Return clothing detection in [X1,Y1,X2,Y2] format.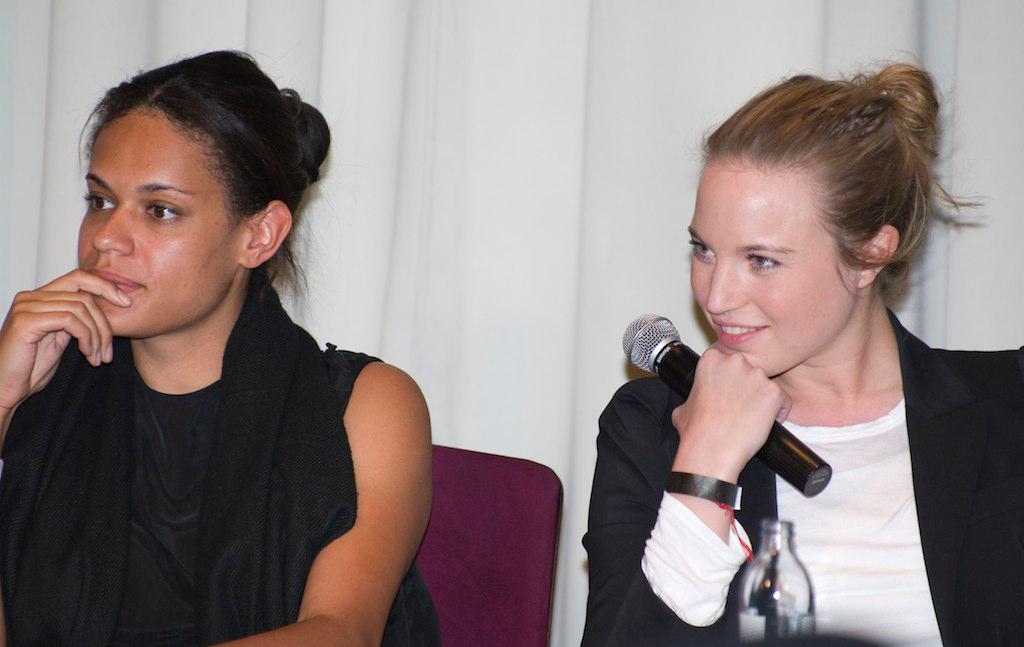
[553,304,1023,646].
